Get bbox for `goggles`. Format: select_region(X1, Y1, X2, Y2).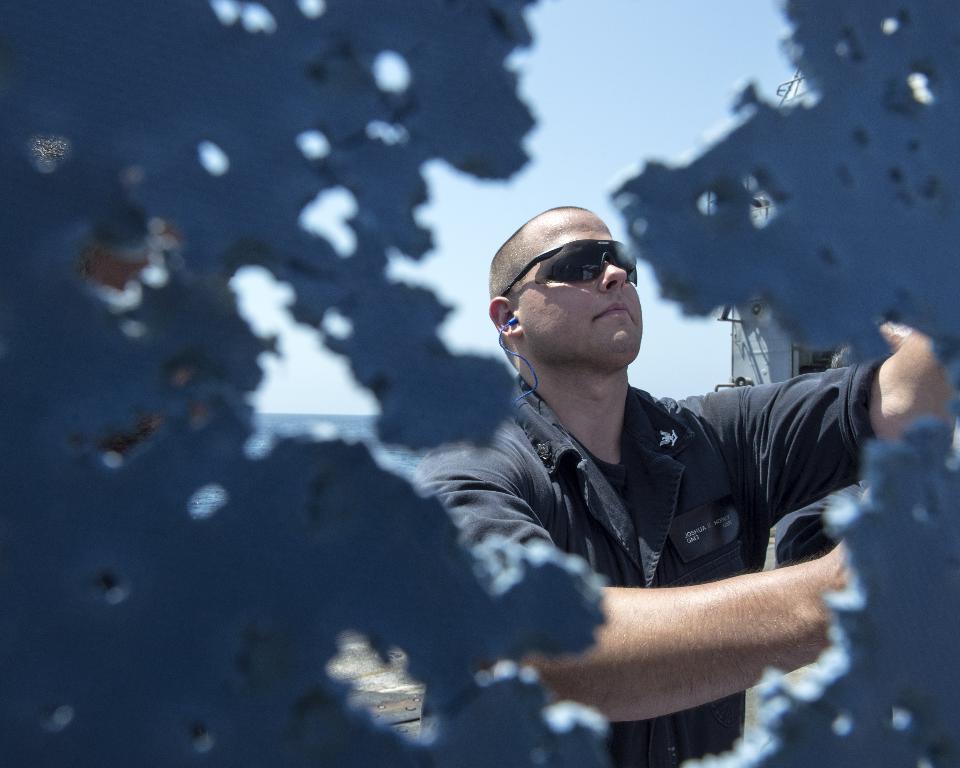
select_region(508, 240, 637, 297).
